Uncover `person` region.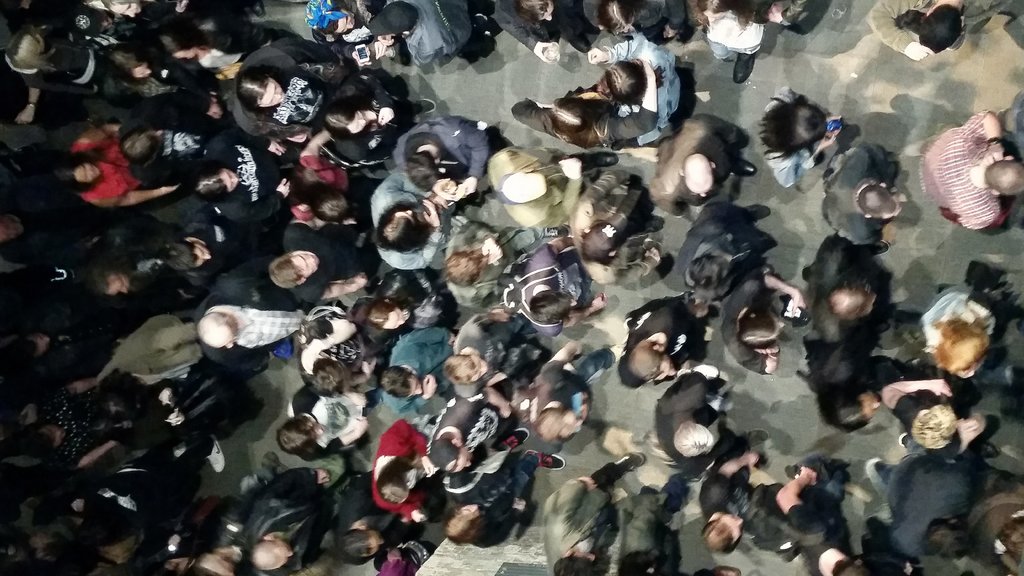
Uncovered: bbox=[766, 85, 836, 203].
